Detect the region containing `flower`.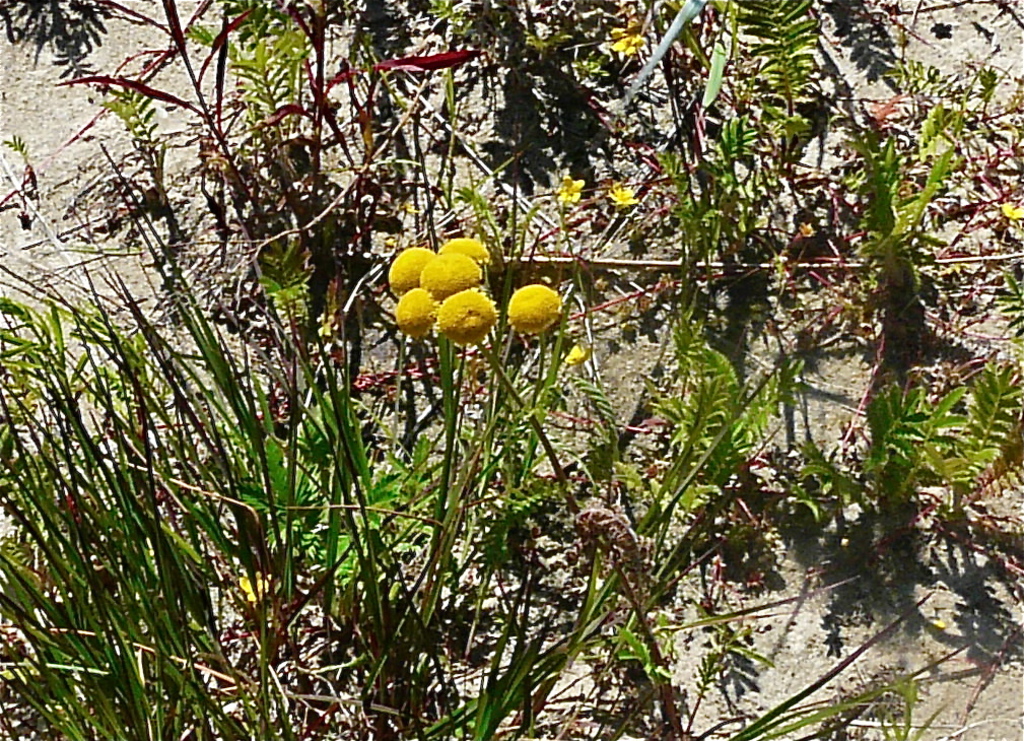
434/286/499/350.
